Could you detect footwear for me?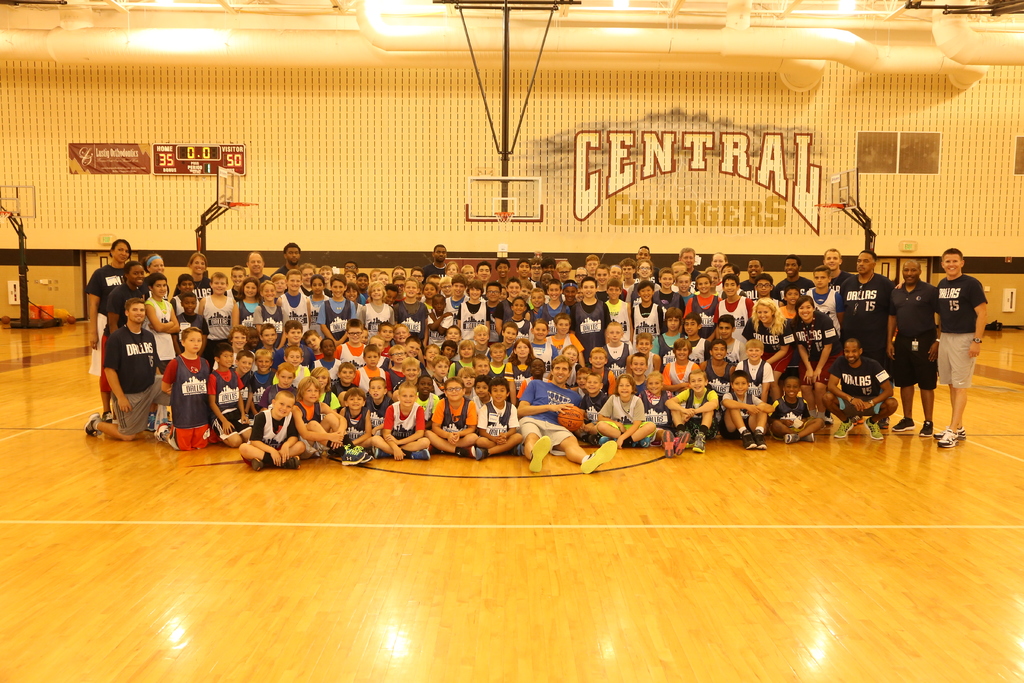
Detection result: {"x1": 936, "y1": 429, "x2": 957, "y2": 447}.
